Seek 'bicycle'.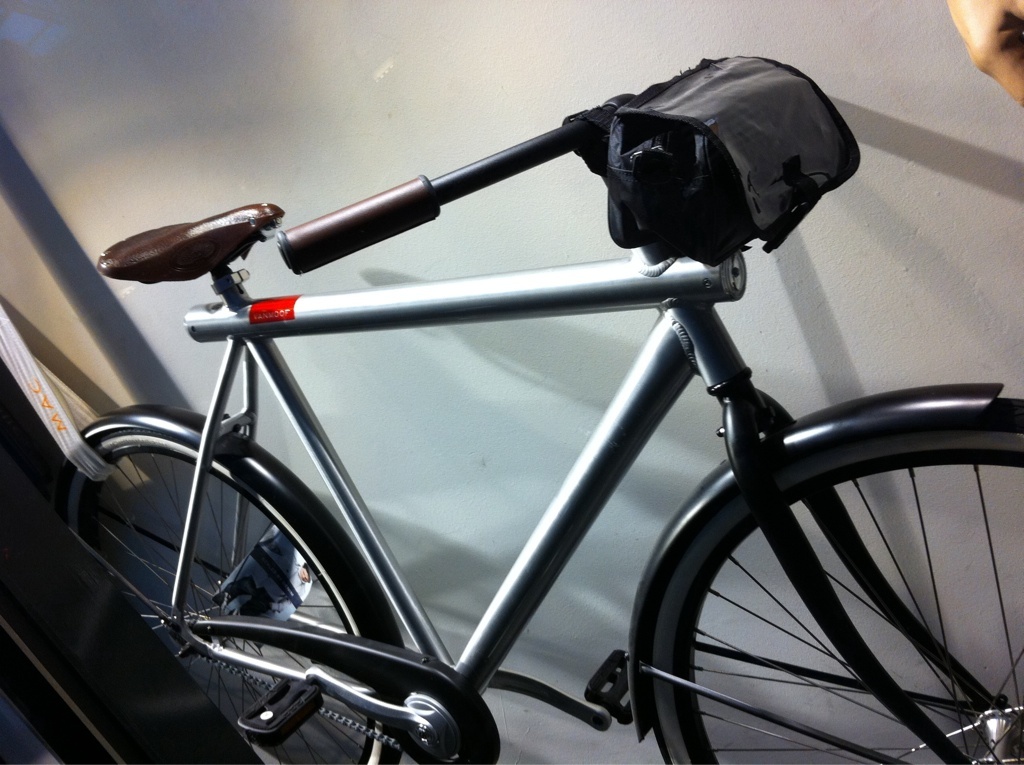
bbox=(18, 62, 1023, 764).
